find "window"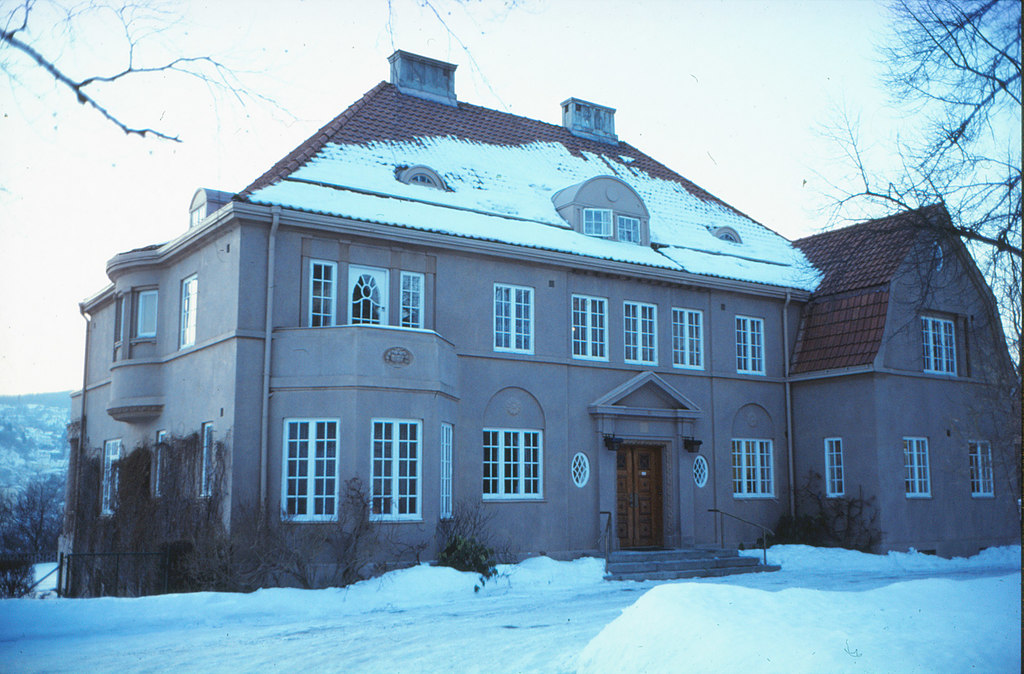
[x1=396, y1=271, x2=424, y2=330]
